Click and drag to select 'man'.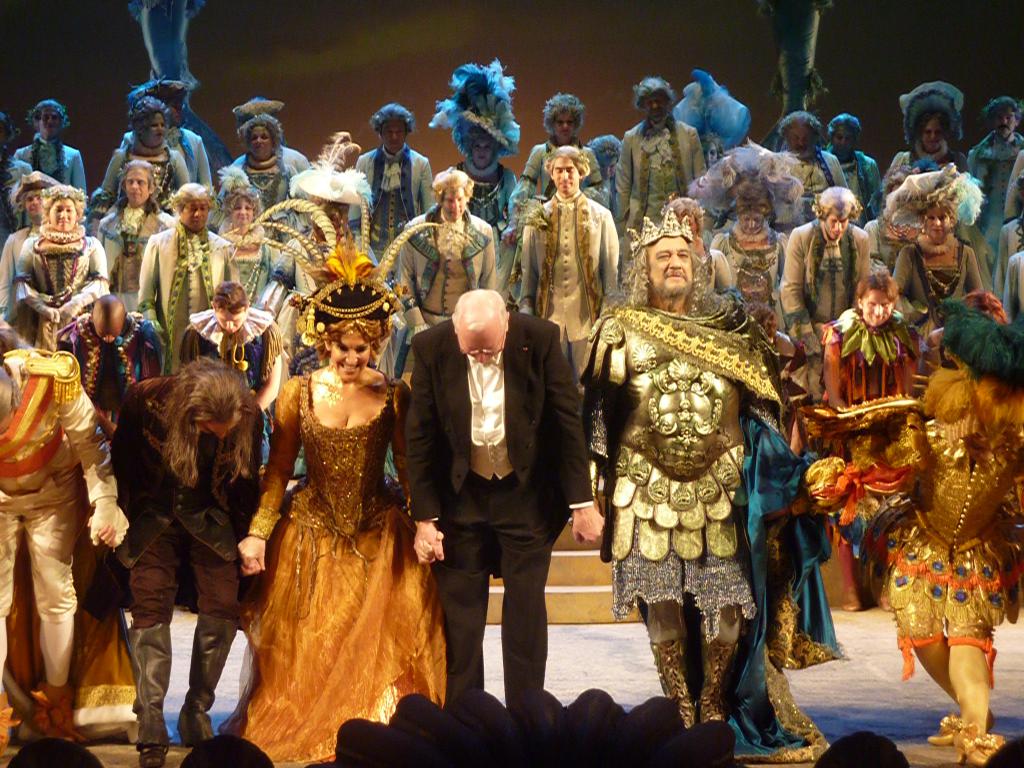
Selection: box(589, 208, 785, 730).
